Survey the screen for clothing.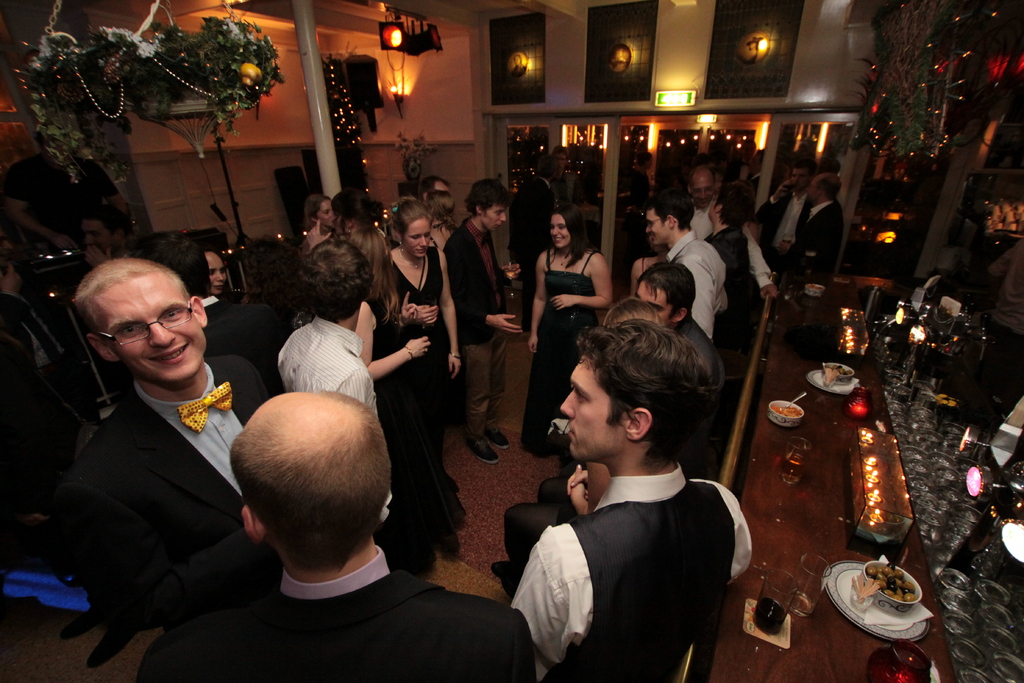
Survey found: [708, 226, 751, 309].
